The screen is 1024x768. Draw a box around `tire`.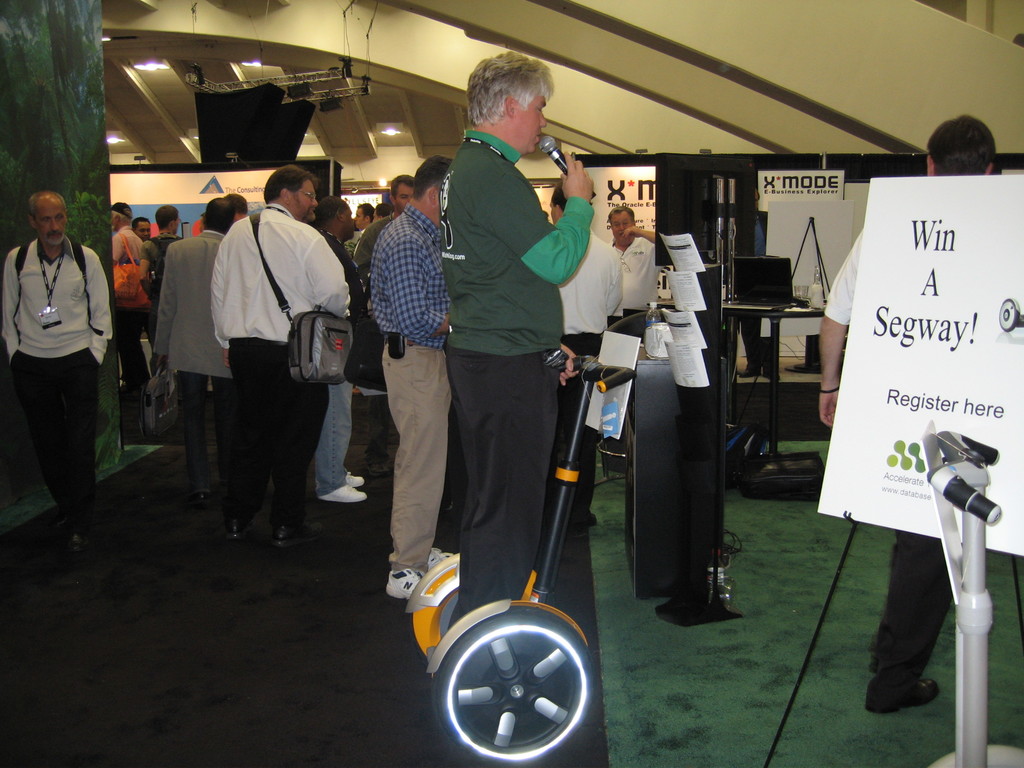
x1=412, y1=570, x2=538, y2=654.
